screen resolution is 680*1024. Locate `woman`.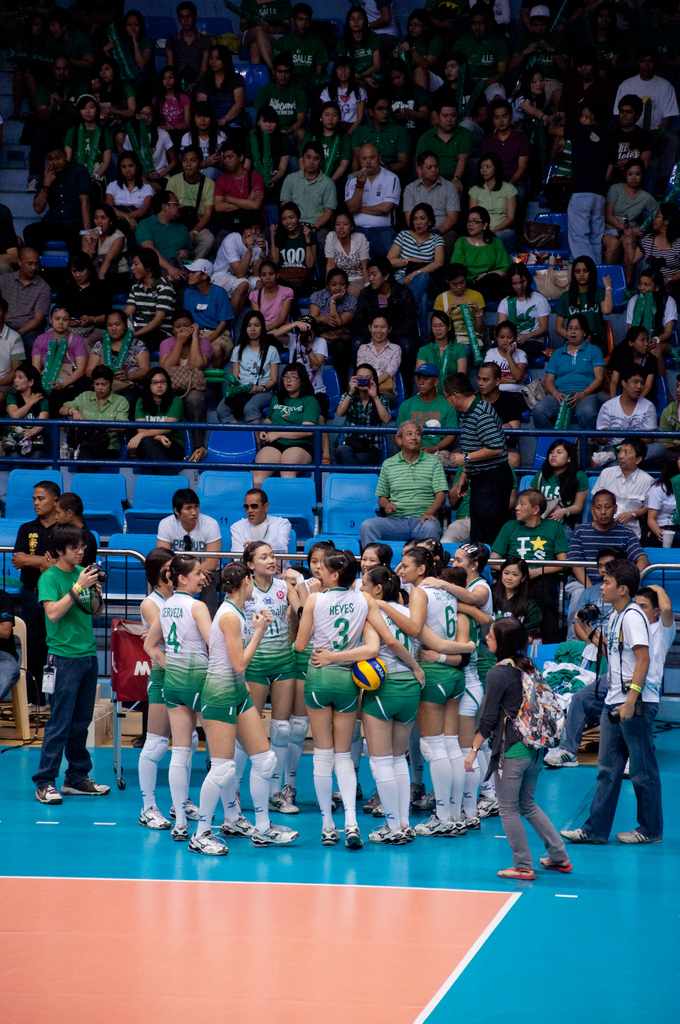
x1=510 y1=70 x2=563 y2=122.
